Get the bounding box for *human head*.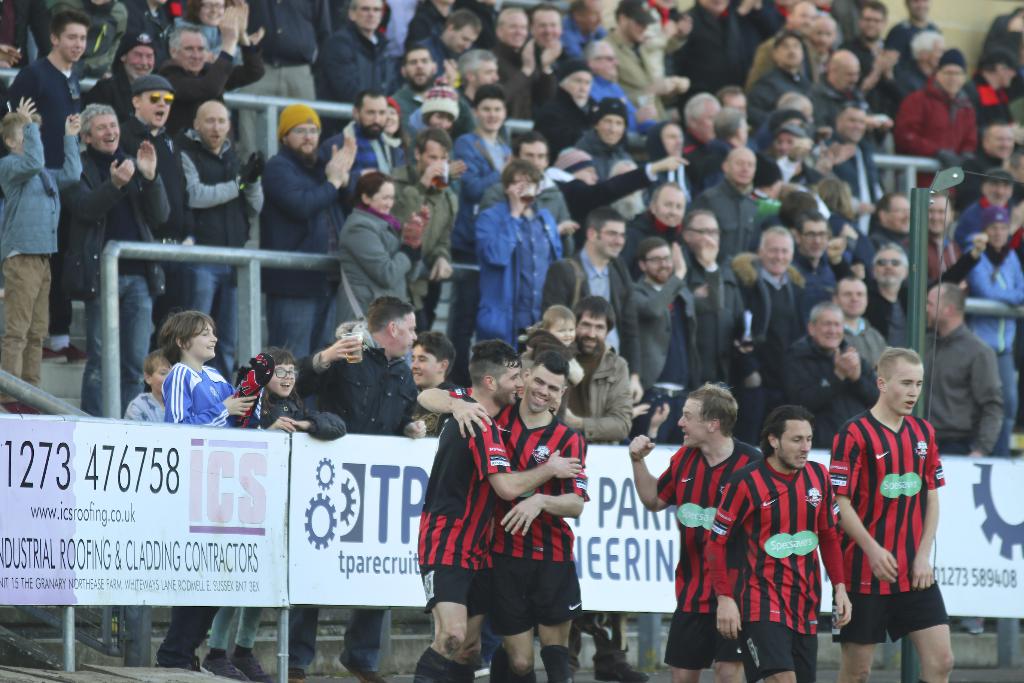
<region>408, 331, 457, 386</region>.
